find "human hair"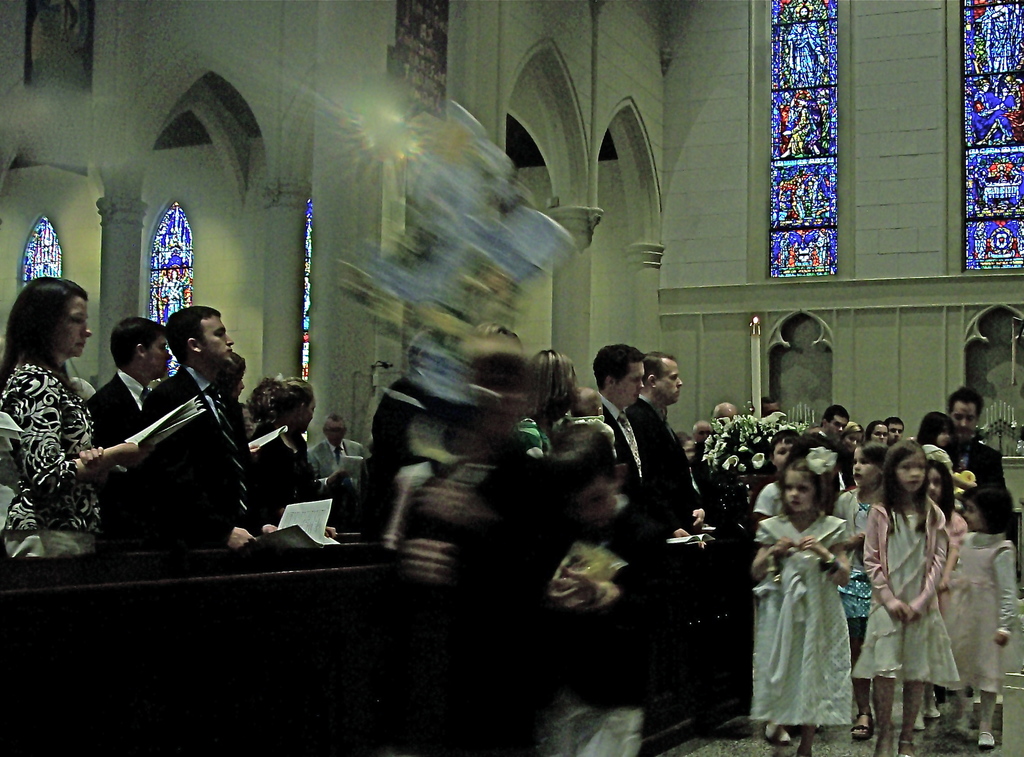
box=[883, 436, 940, 527]
